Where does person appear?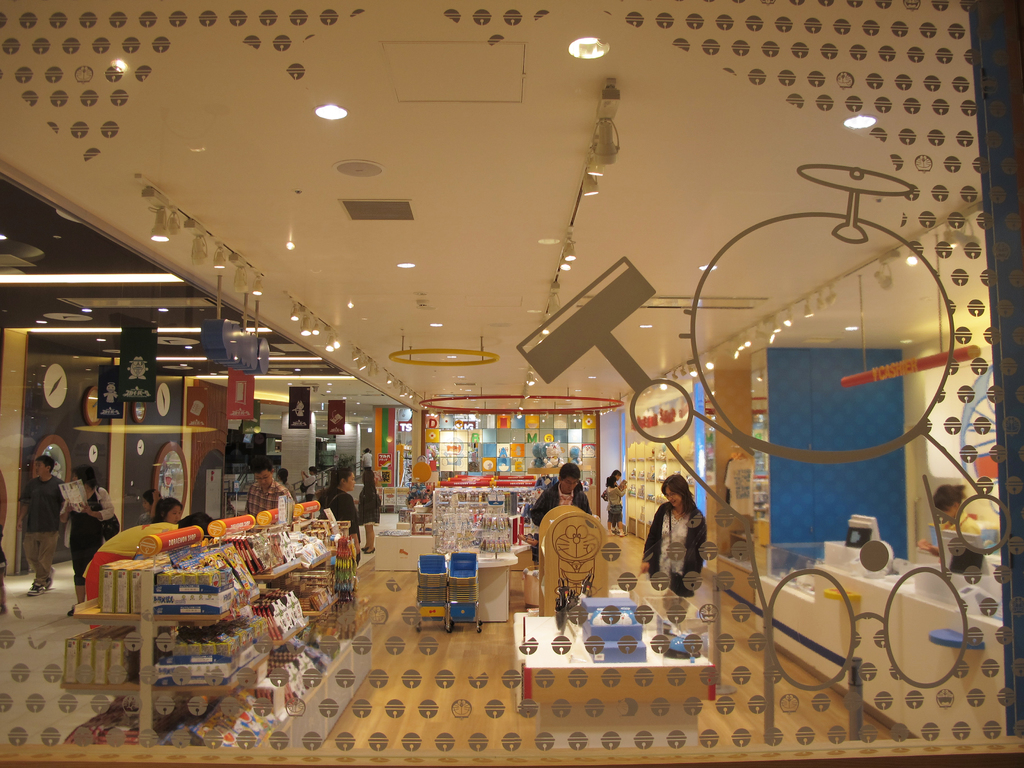
Appears at crop(18, 451, 68, 589).
